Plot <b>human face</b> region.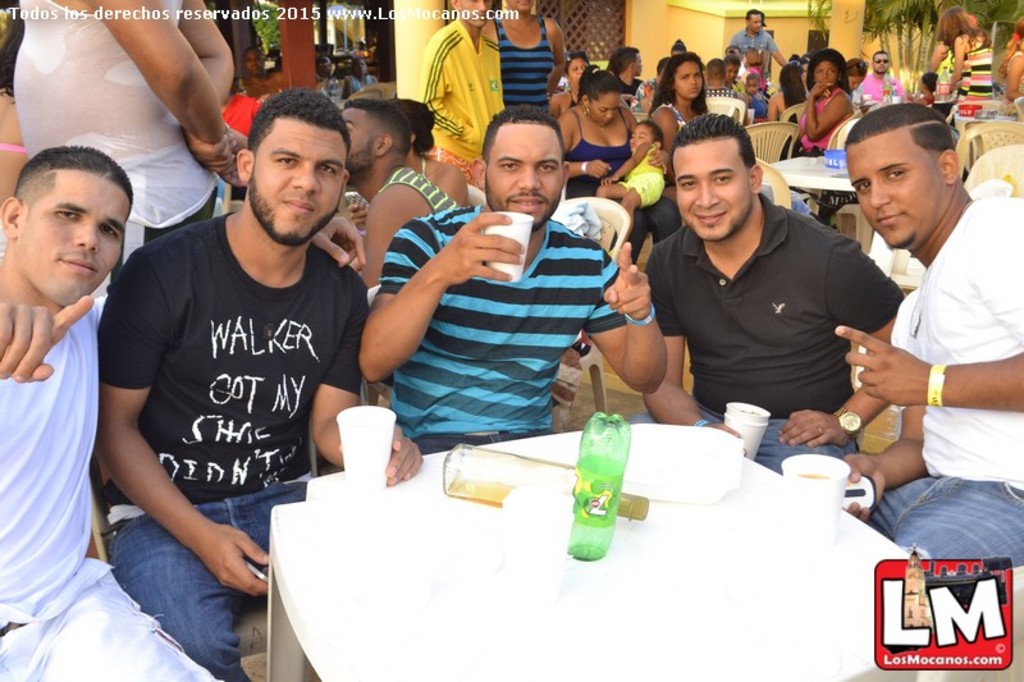
Plotted at (left=248, top=127, right=347, bottom=246).
